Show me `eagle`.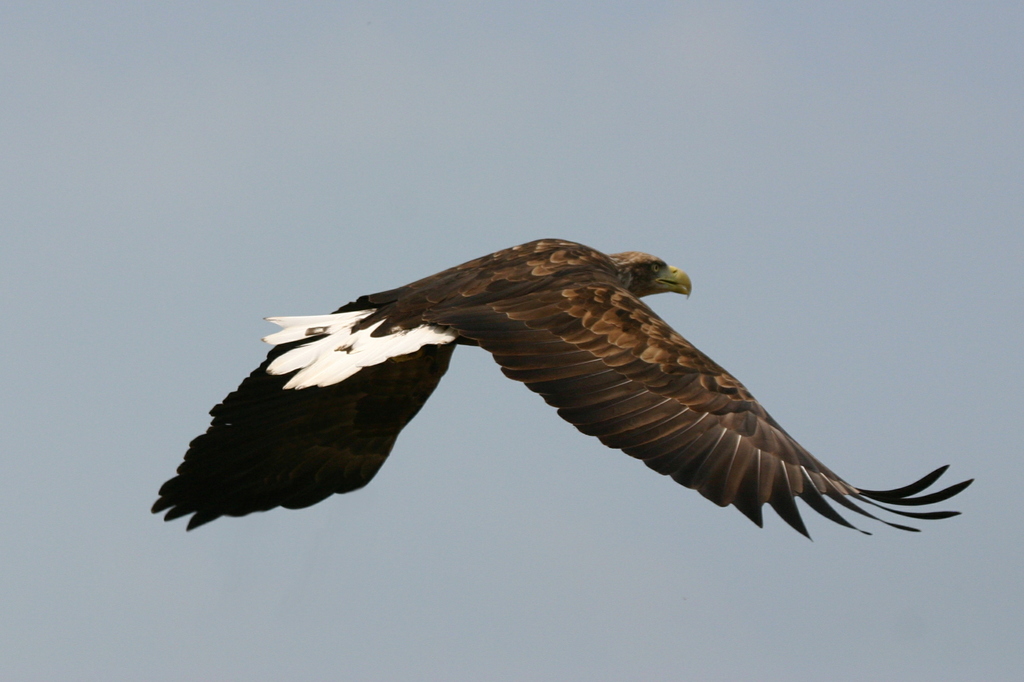
`eagle` is here: 138,234,982,571.
